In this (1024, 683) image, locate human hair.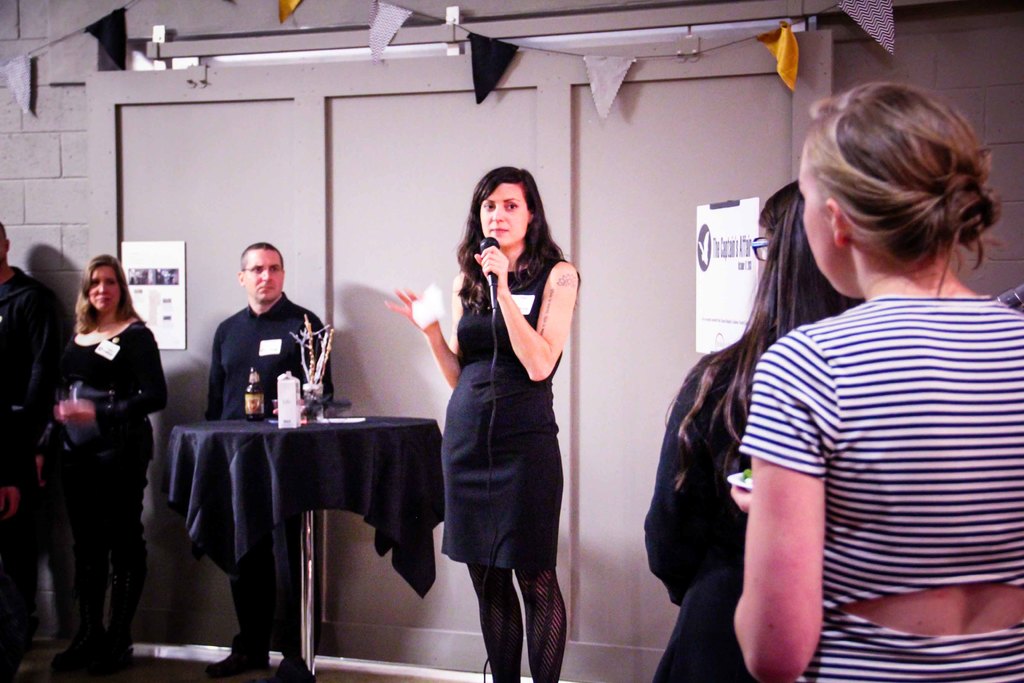
Bounding box: [left=238, top=240, right=285, bottom=277].
